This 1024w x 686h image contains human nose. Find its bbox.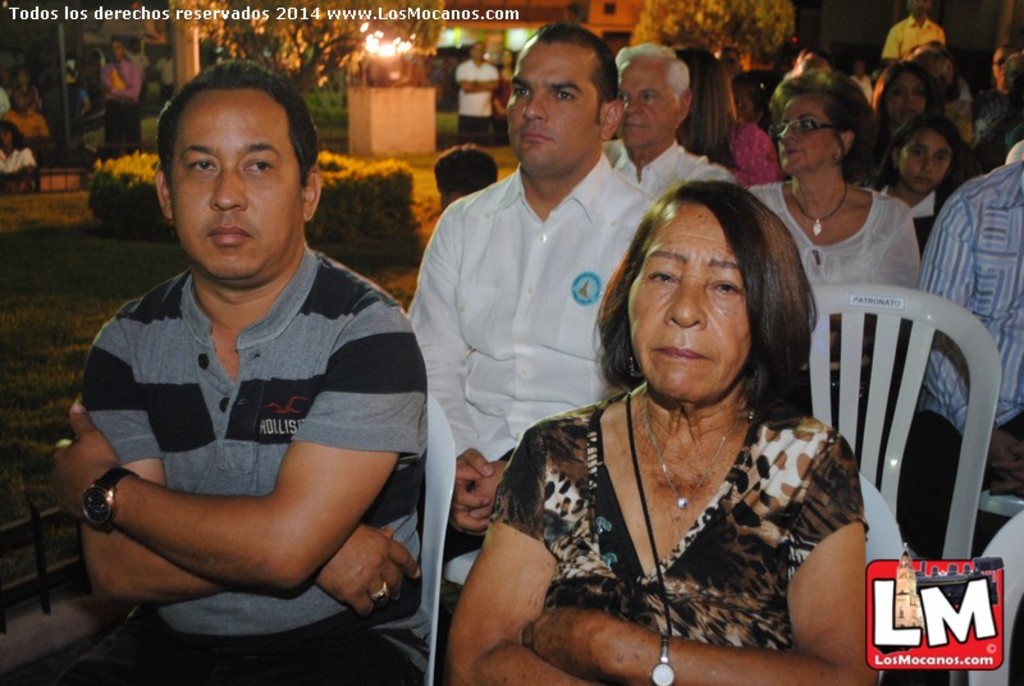
[x1=920, y1=159, x2=933, y2=174].
